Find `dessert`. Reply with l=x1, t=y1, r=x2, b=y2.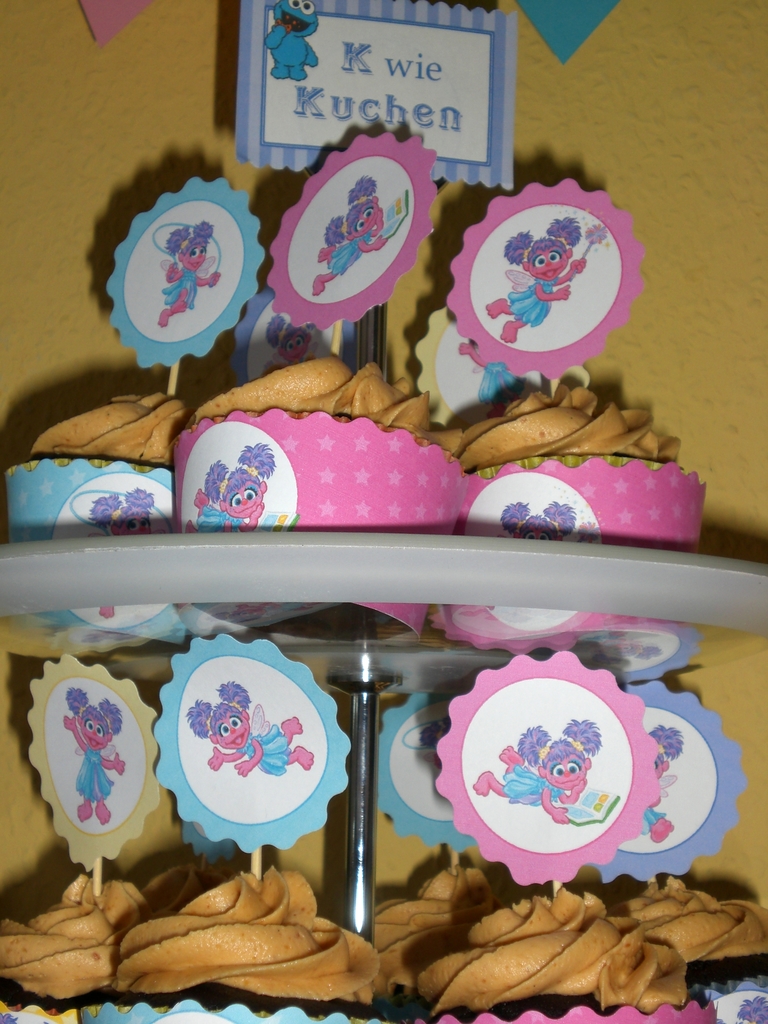
l=436, t=381, r=704, b=659.
